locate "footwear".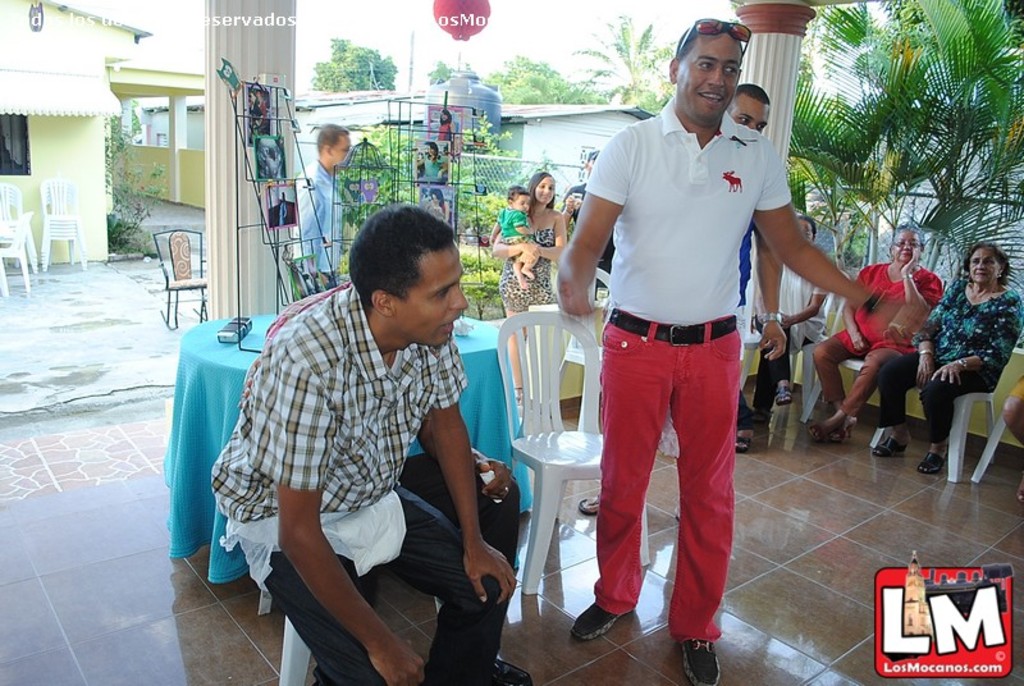
Bounding box: {"left": 579, "top": 491, "right": 599, "bottom": 517}.
